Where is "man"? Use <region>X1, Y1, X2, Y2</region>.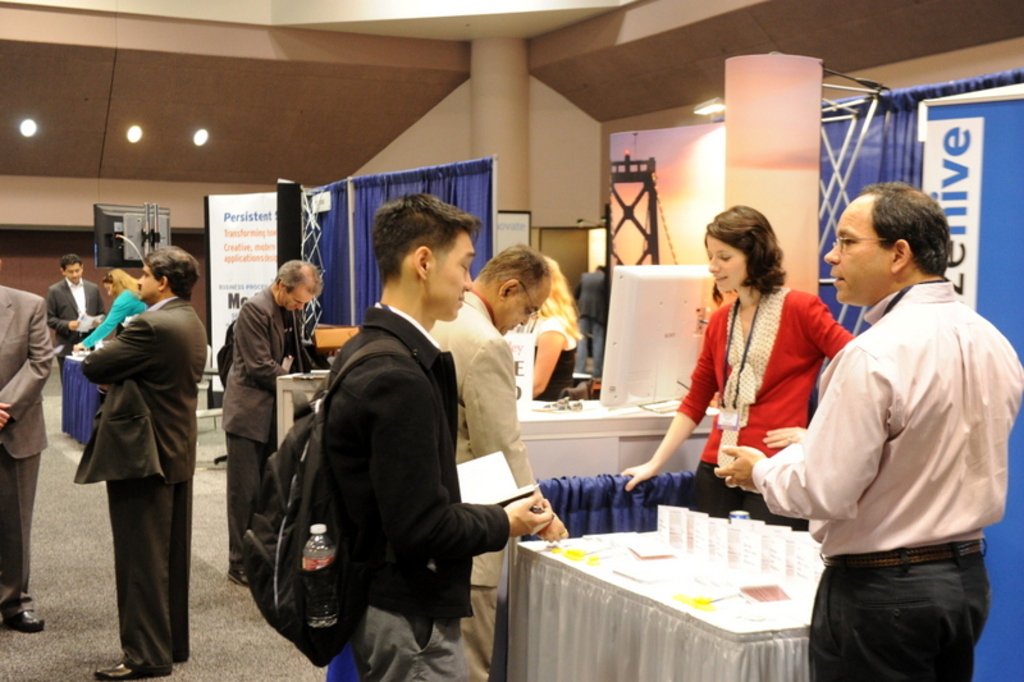
<region>0, 274, 54, 632</region>.
